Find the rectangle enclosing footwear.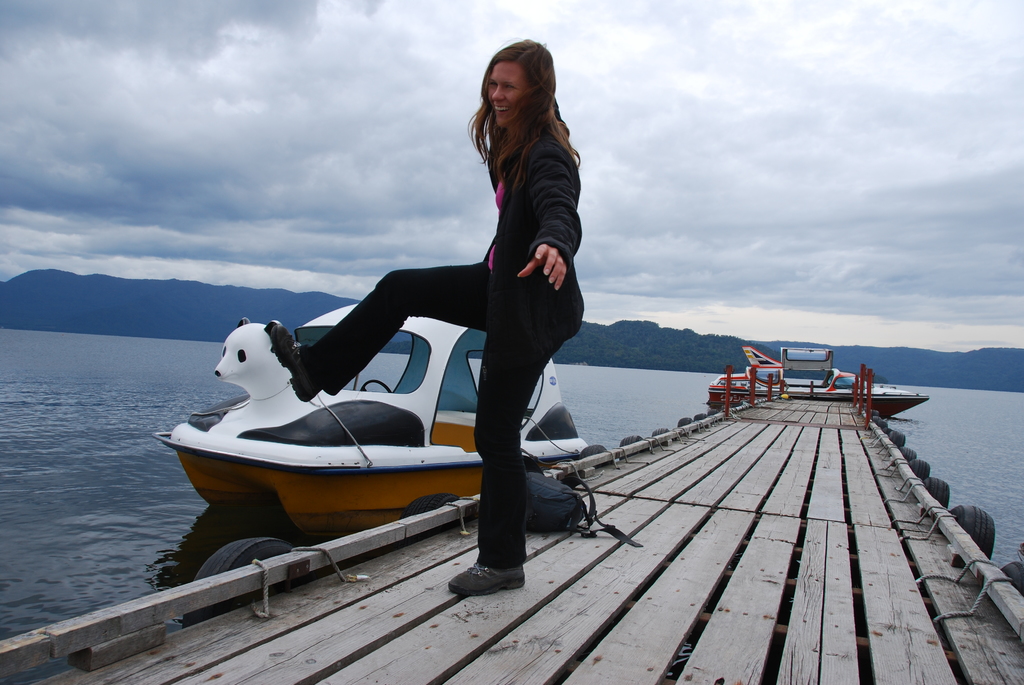
{"x1": 264, "y1": 320, "x2": 327, "y2": 405}.
